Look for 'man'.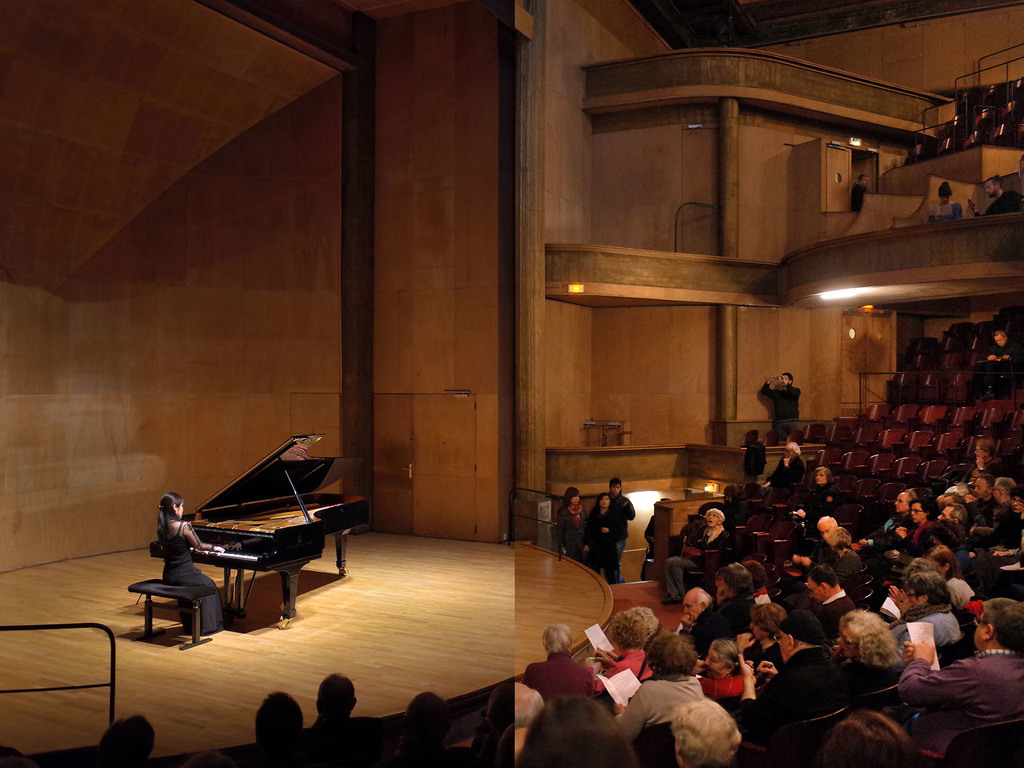
Found: 602:477:634:584.
